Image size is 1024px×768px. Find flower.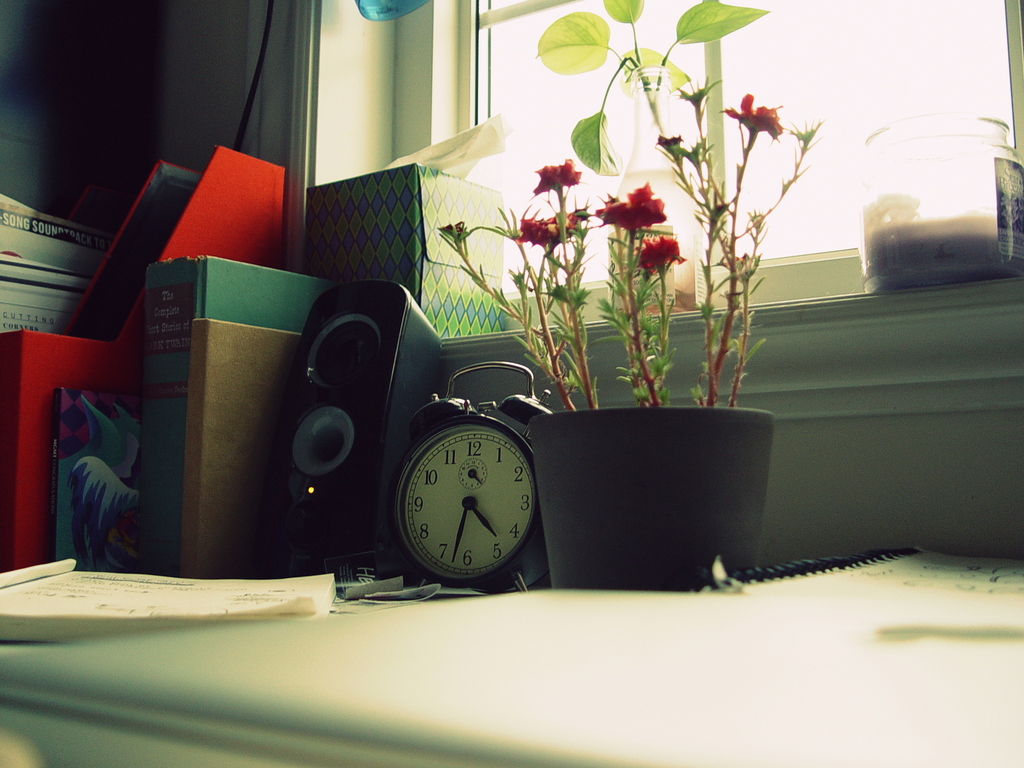
rect(630, 234, 692, 274).
